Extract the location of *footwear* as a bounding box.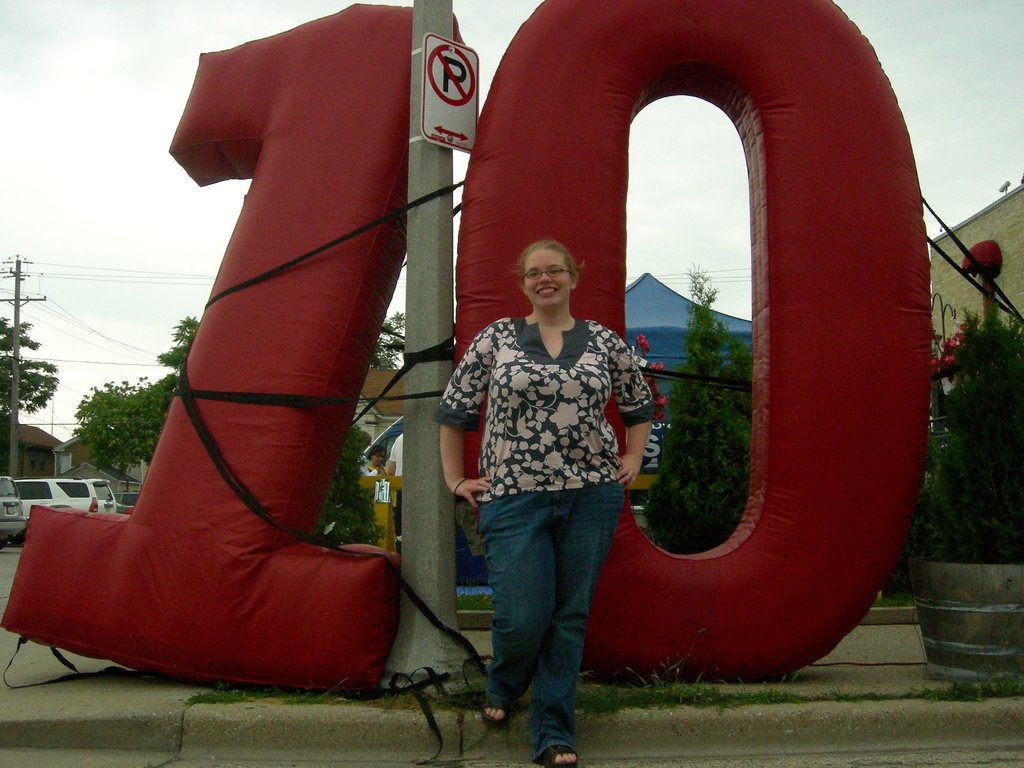
479/701/506/733.
